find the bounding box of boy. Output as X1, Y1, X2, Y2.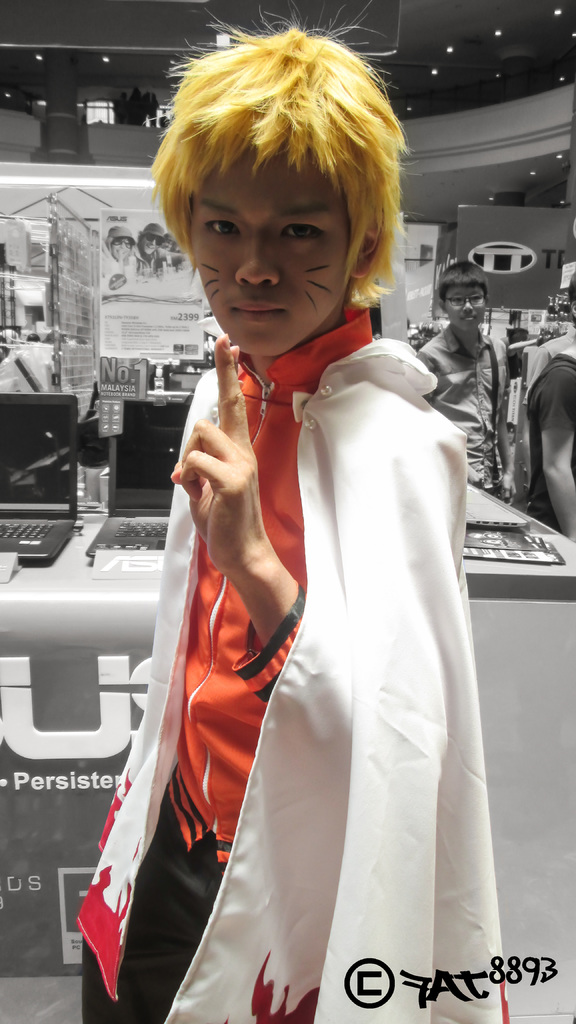
117, 82, 469, 1008.
